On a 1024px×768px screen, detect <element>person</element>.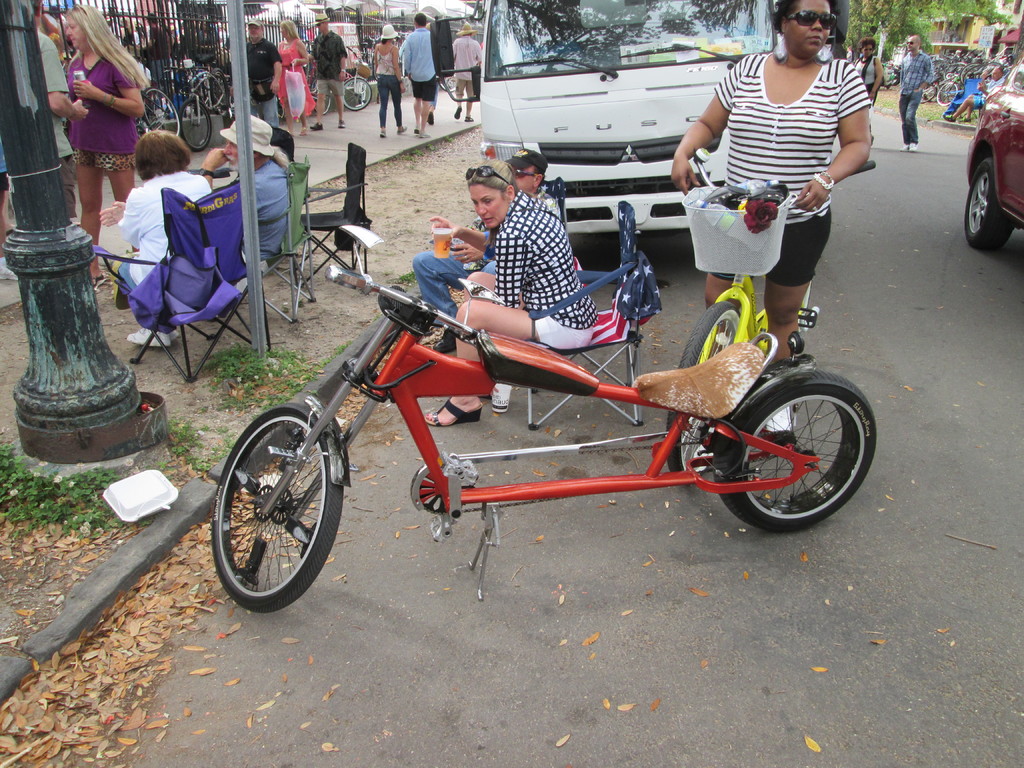
{"left": 893, "top": 29, "right": 941, "bottom": 155}.
